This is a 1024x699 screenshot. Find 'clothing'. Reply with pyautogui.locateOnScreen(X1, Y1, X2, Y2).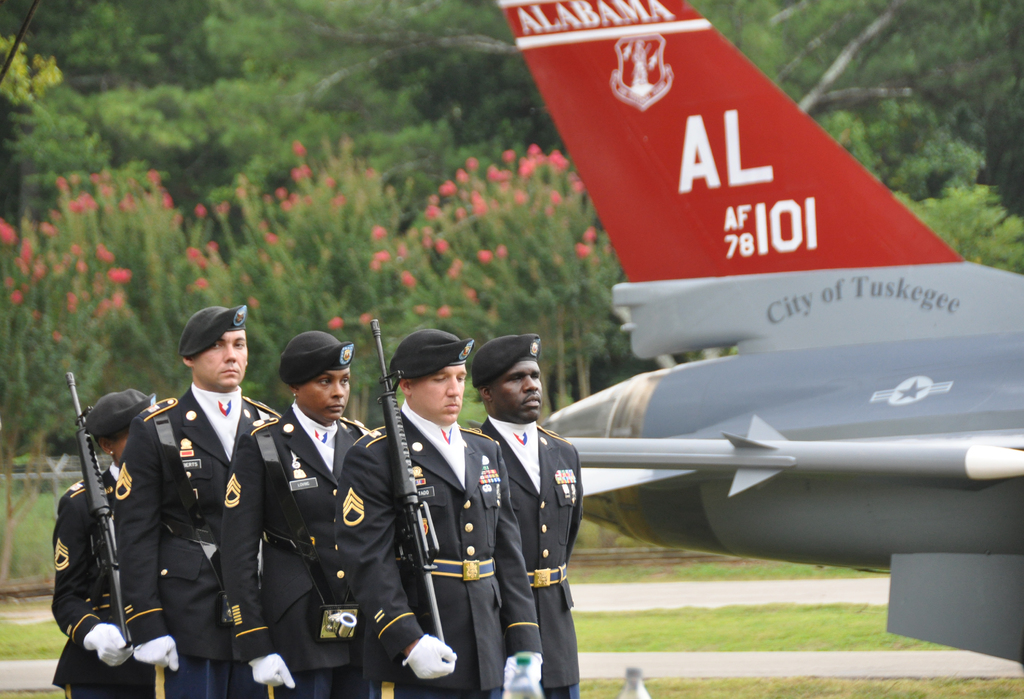
pyautogui.locateOnScreen(212, 394, 371, 698).
